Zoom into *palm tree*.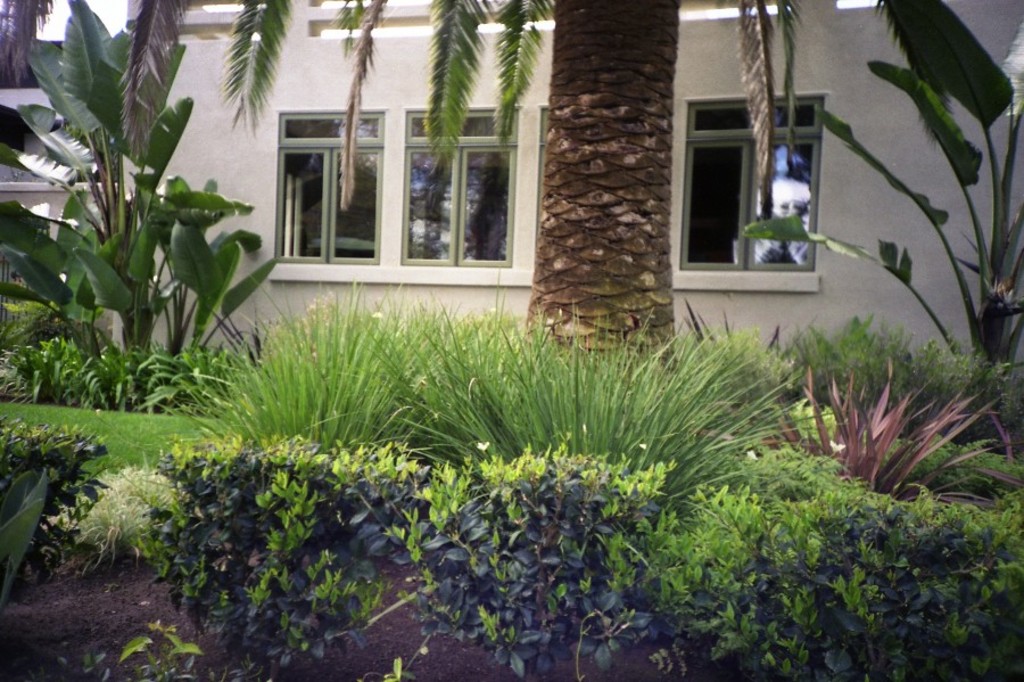
Zoom target: (0, 0, 956, 343).
